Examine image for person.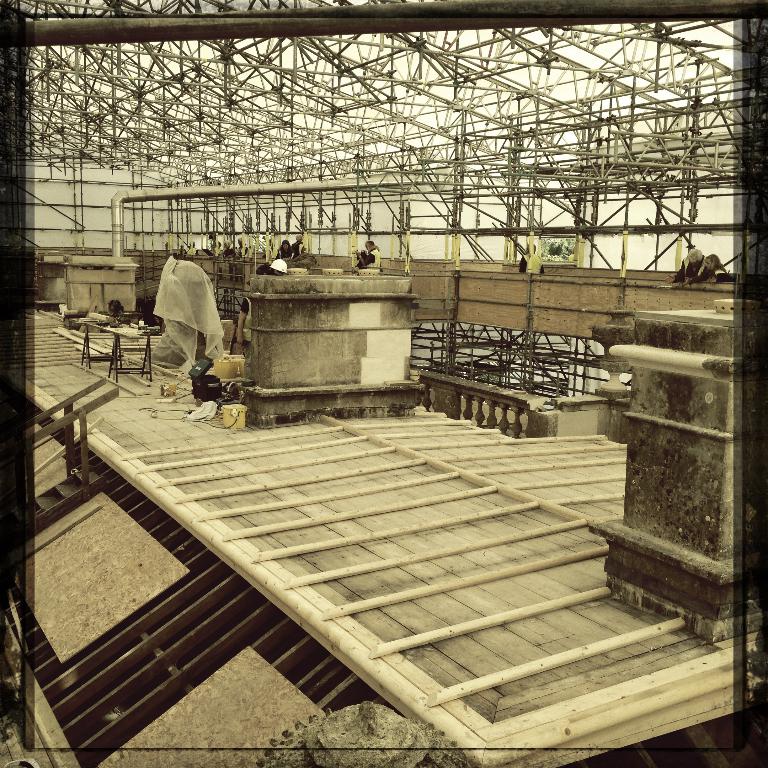
Examination result: bbox=[661, 249, 707, 288].
